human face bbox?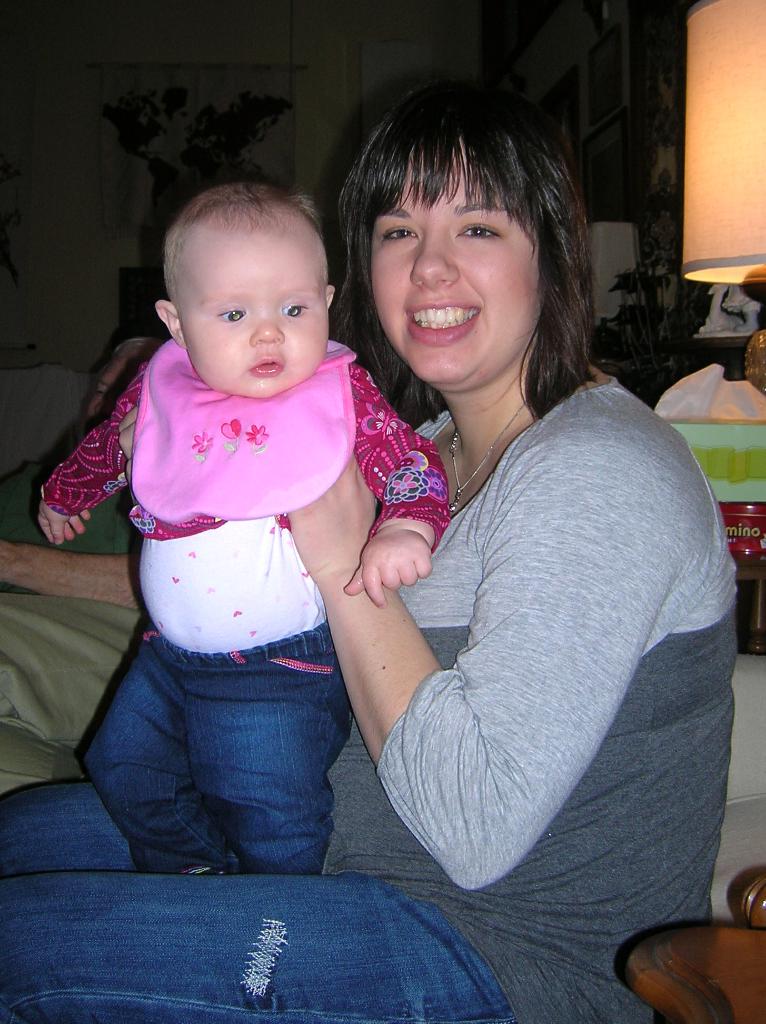
Rect(378, 148, 535, 390)
